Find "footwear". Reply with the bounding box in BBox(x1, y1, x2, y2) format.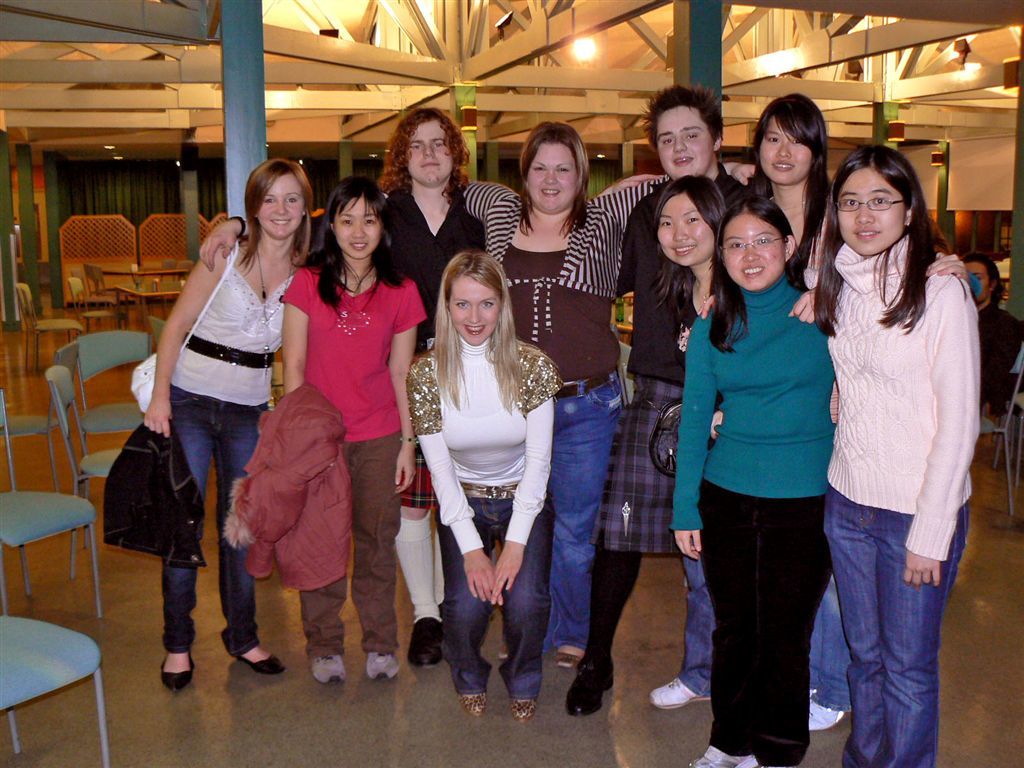
BBox(551, 639, 584, 672).
